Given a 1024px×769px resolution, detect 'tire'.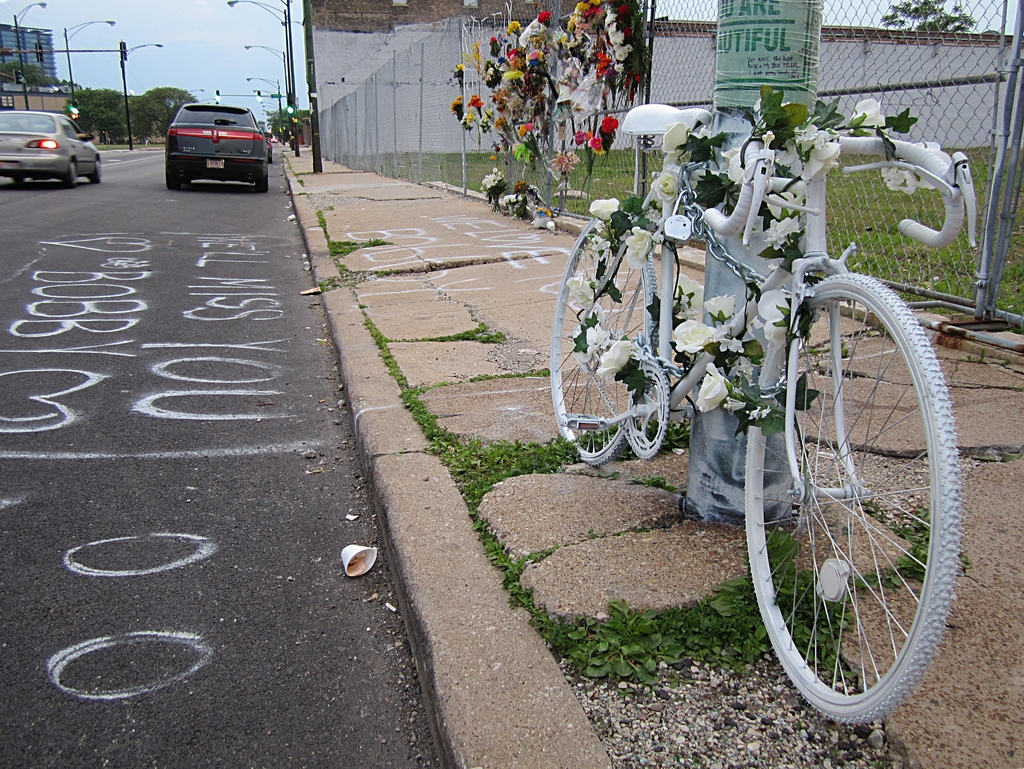
168/161/182/188.
